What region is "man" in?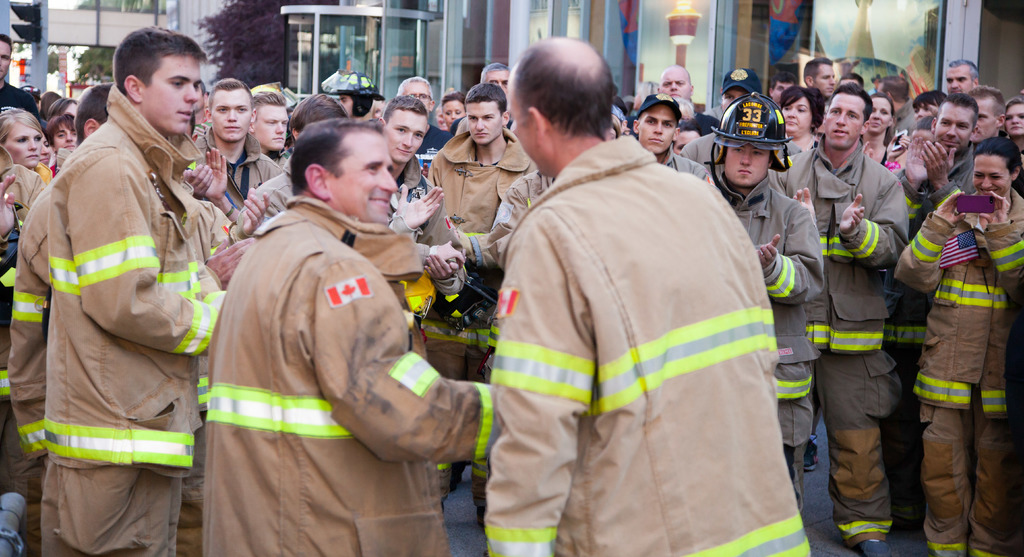
<bbox>398, 75, 454, 179</bbox>.
